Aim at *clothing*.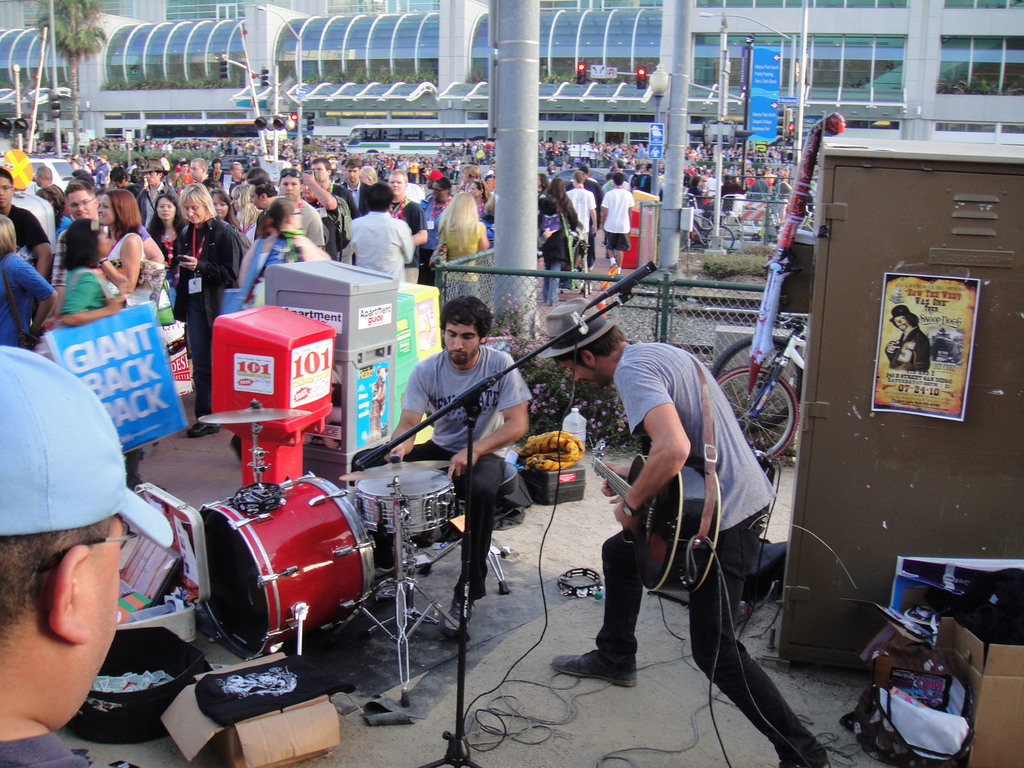
Aimed at crop(385, 196, 425, 278).
